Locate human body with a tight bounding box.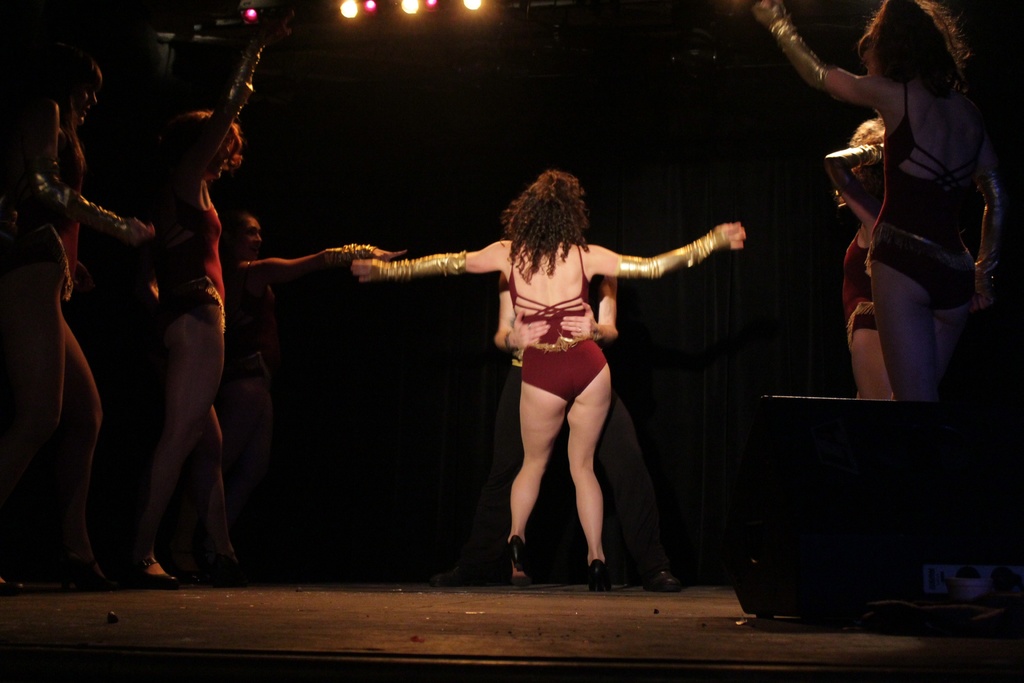
[x1=119, y1=0, x2=284, y2=587].
